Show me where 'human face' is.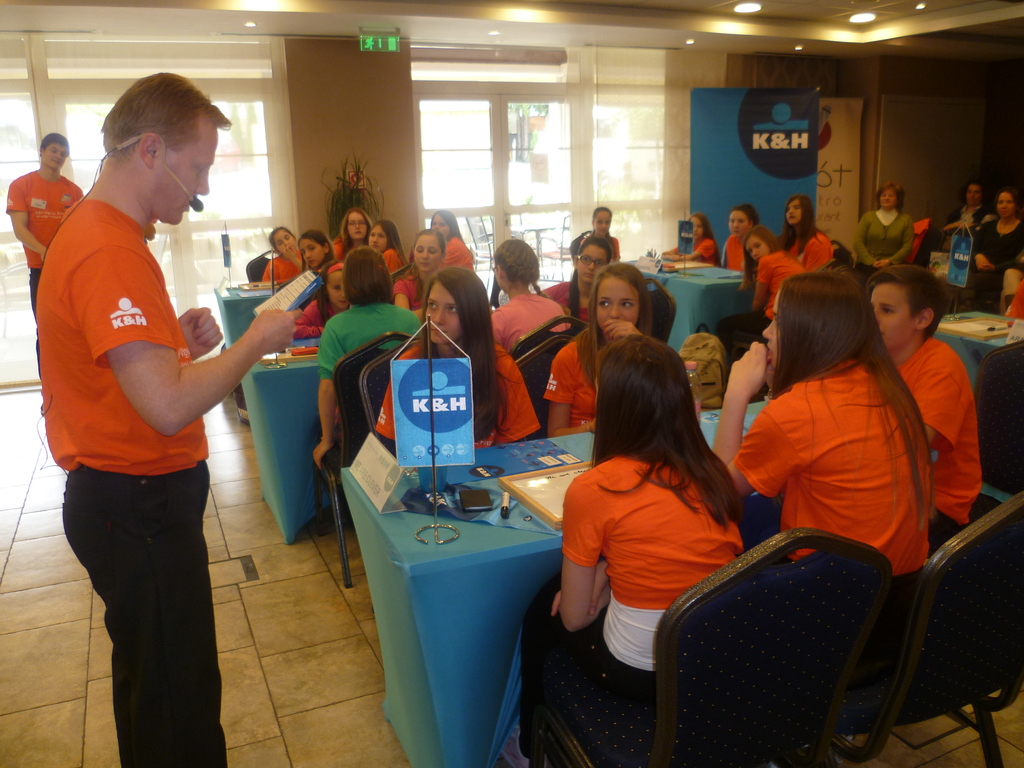
'human face' is at x1=429 y1=214 x2=451 y2=238.
